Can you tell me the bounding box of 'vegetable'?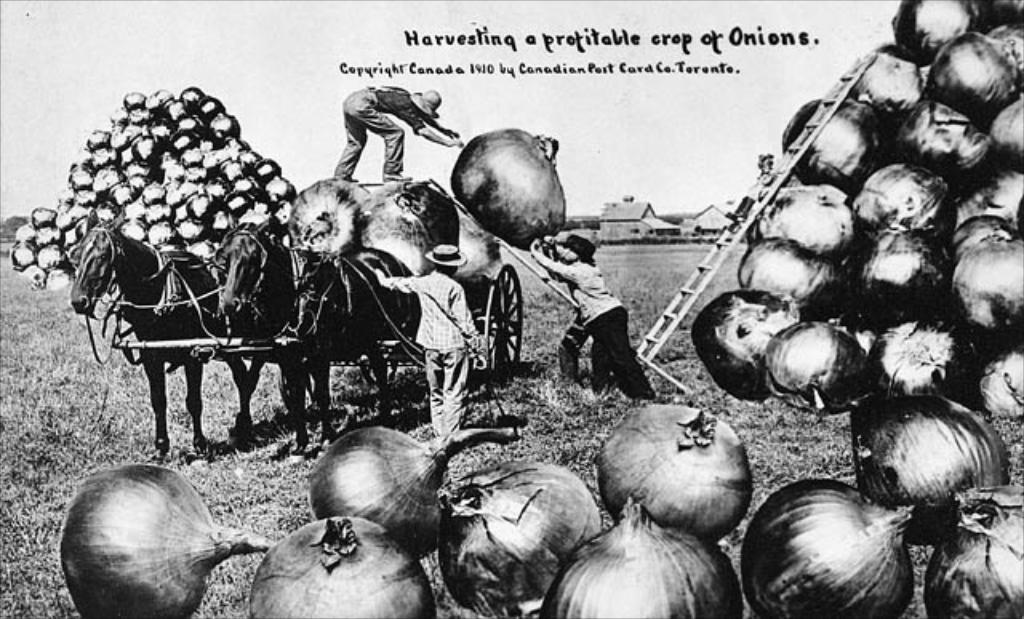
[600,400,744,542].
